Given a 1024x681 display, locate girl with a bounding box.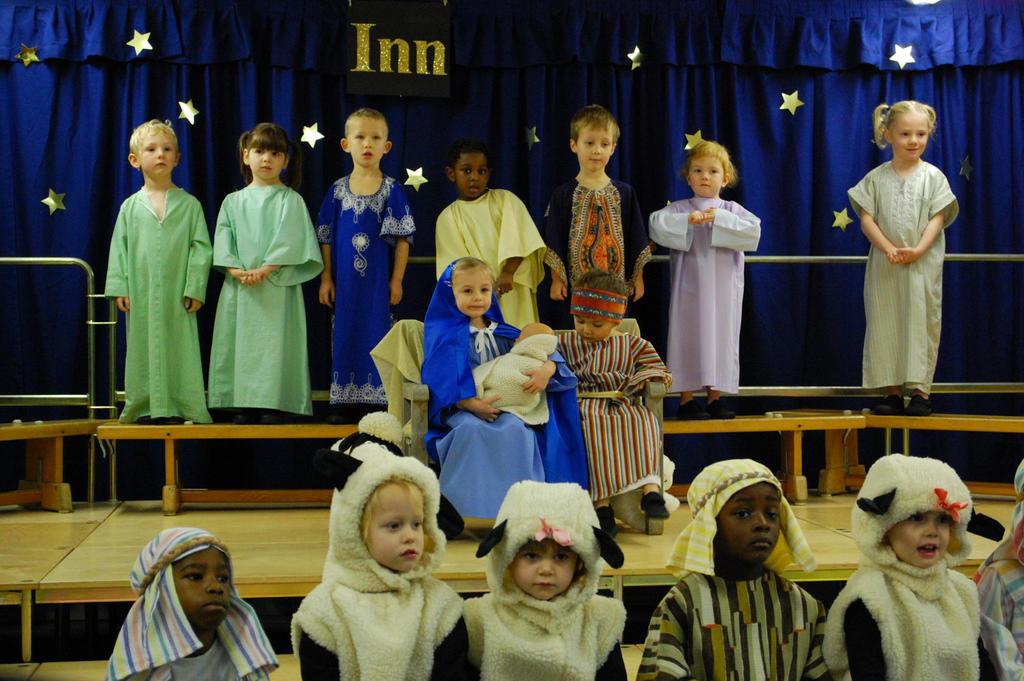
Located: 844:95:958:414.
